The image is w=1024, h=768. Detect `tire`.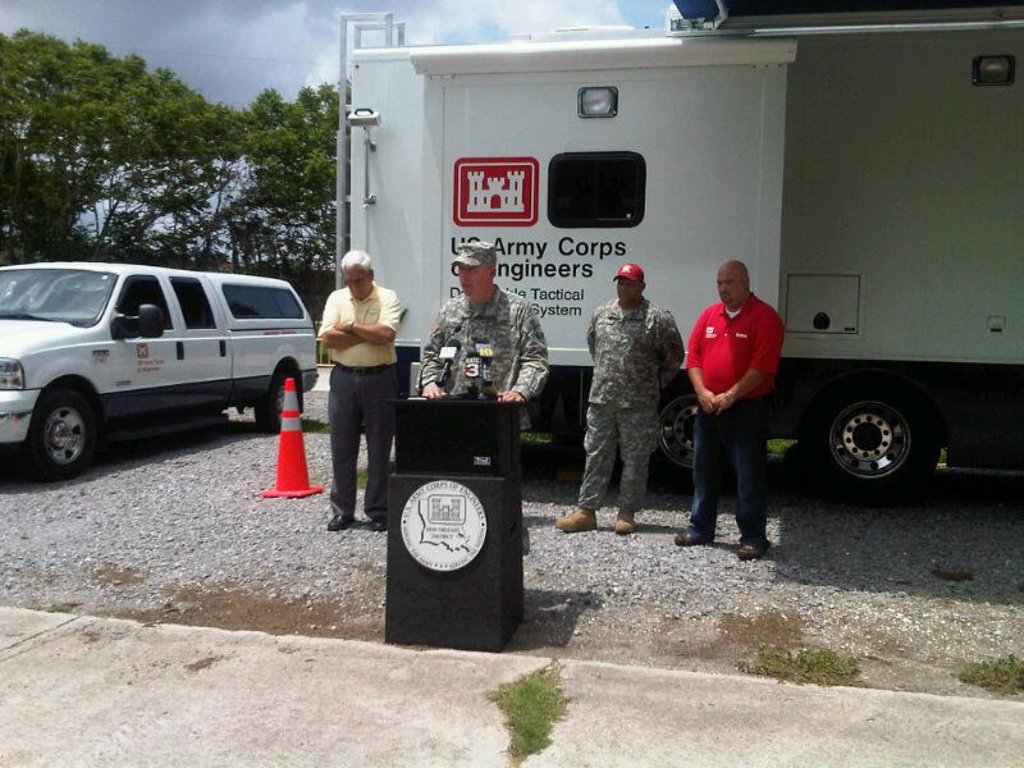
Detection: pyautogui.locateOnScreen(795, 365, 941, 502).
